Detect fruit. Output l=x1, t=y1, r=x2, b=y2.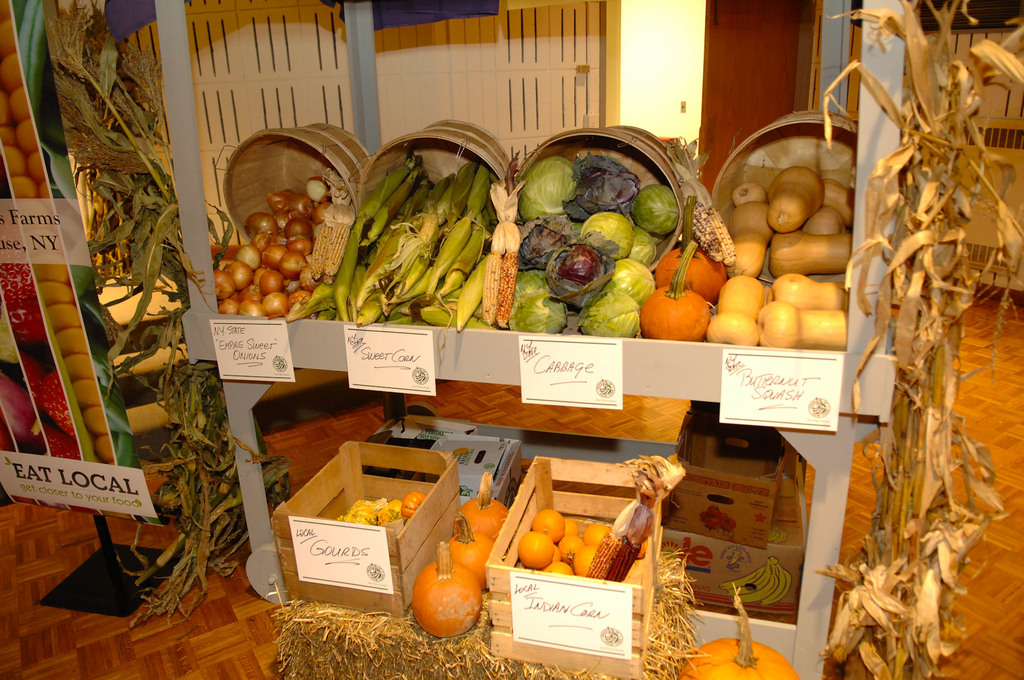
l=216, t=203, r=321, b=310.
